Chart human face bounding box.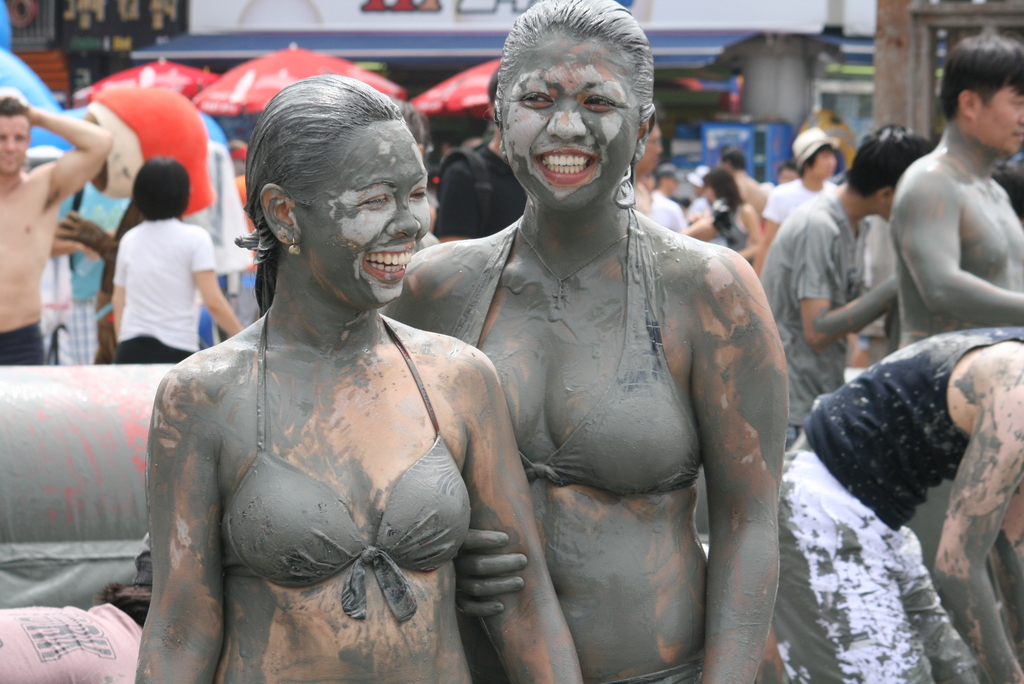
Charted: {"x1": 0, "y1": 111, "x2": 29, "y2": 177}.
